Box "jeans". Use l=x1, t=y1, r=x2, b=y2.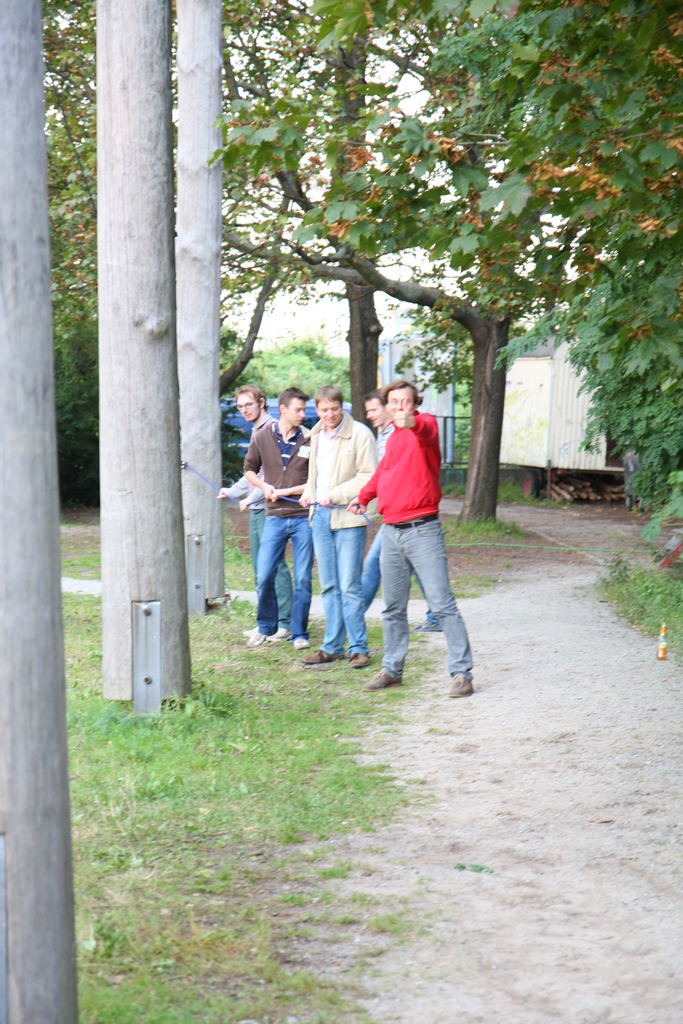
l=248, t=510, r=296, b=633.
